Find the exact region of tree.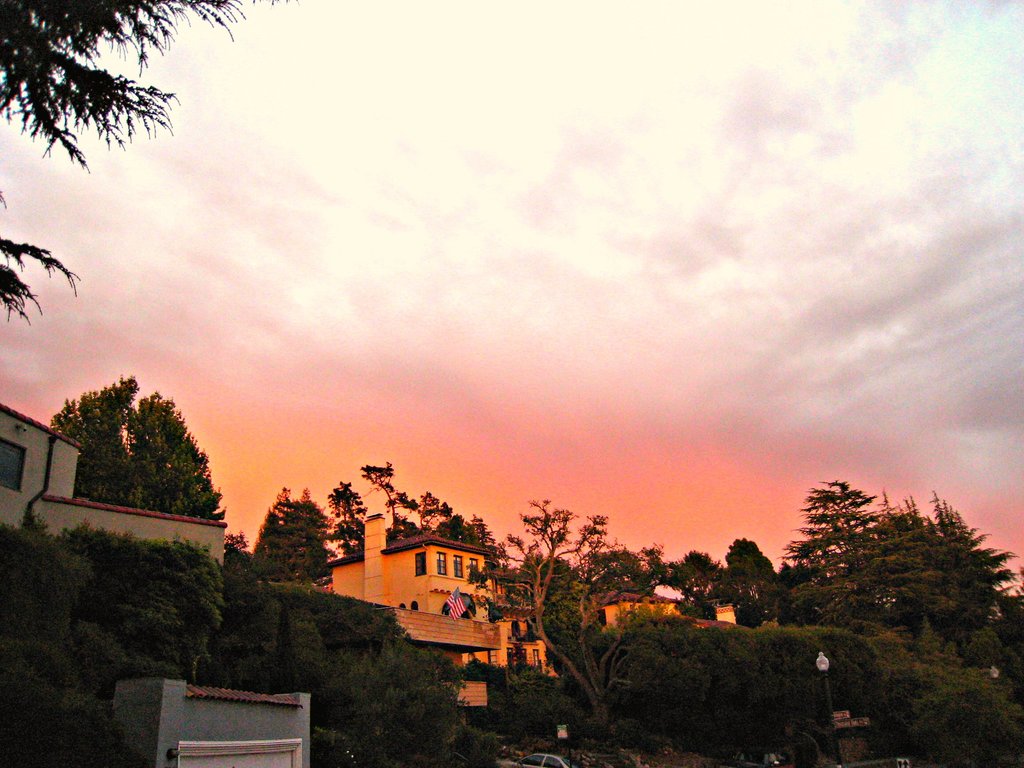
Exact region: [469,492,622,691].
